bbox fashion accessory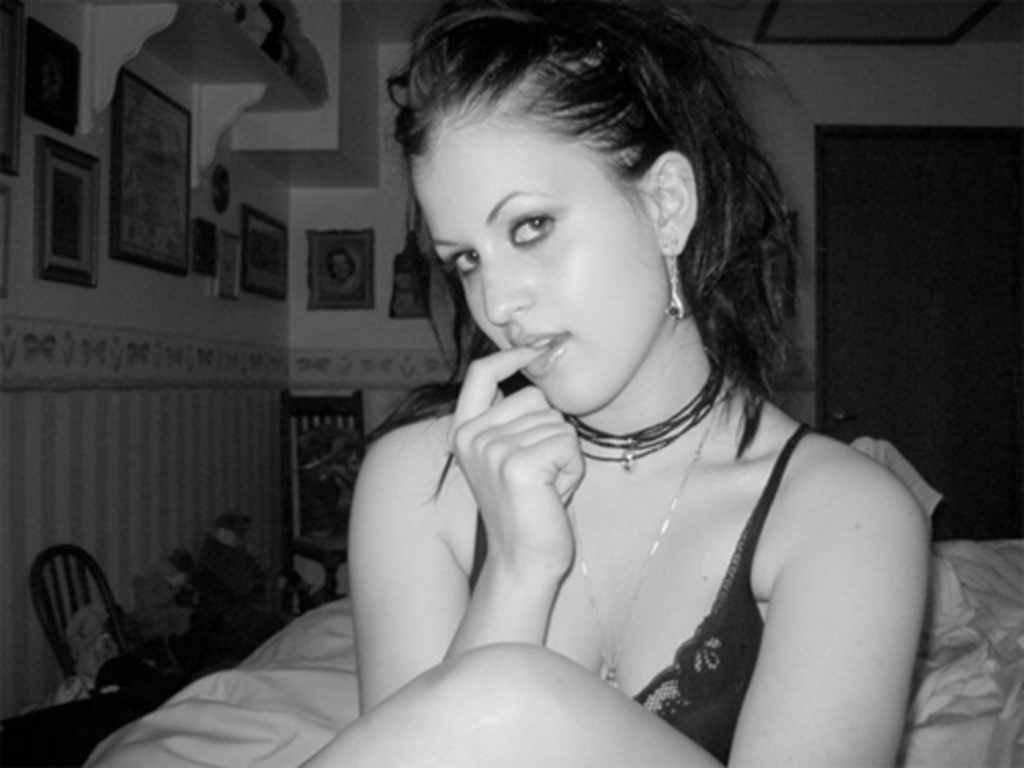
bbox=(666, 250, 686, 319)
